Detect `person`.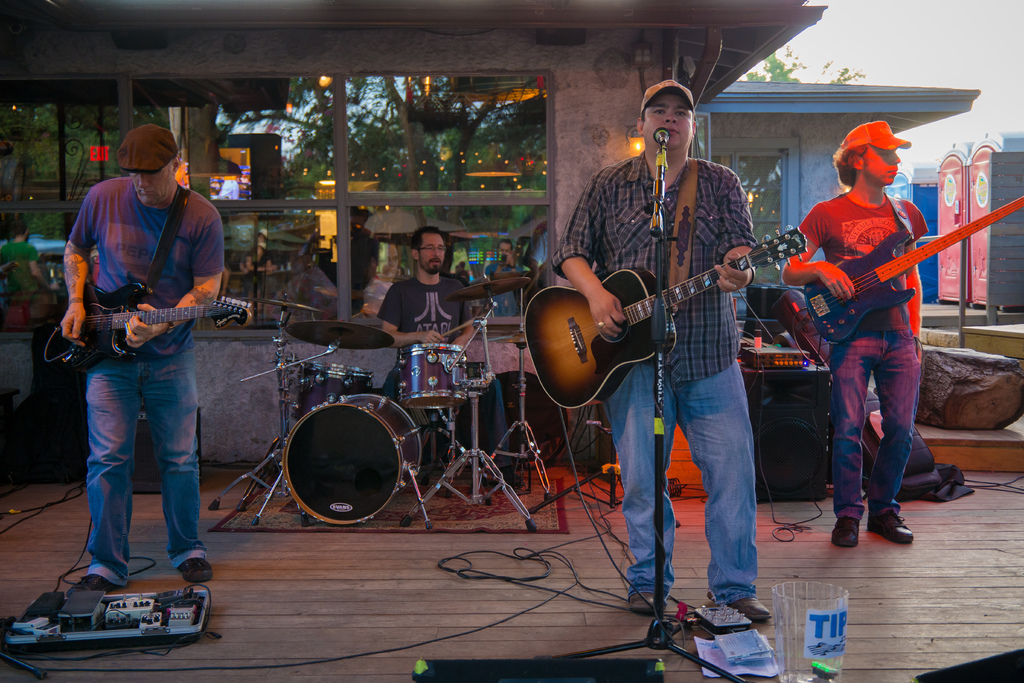
Detected at (x1=360, y1=240, x2=403, y2=318).
